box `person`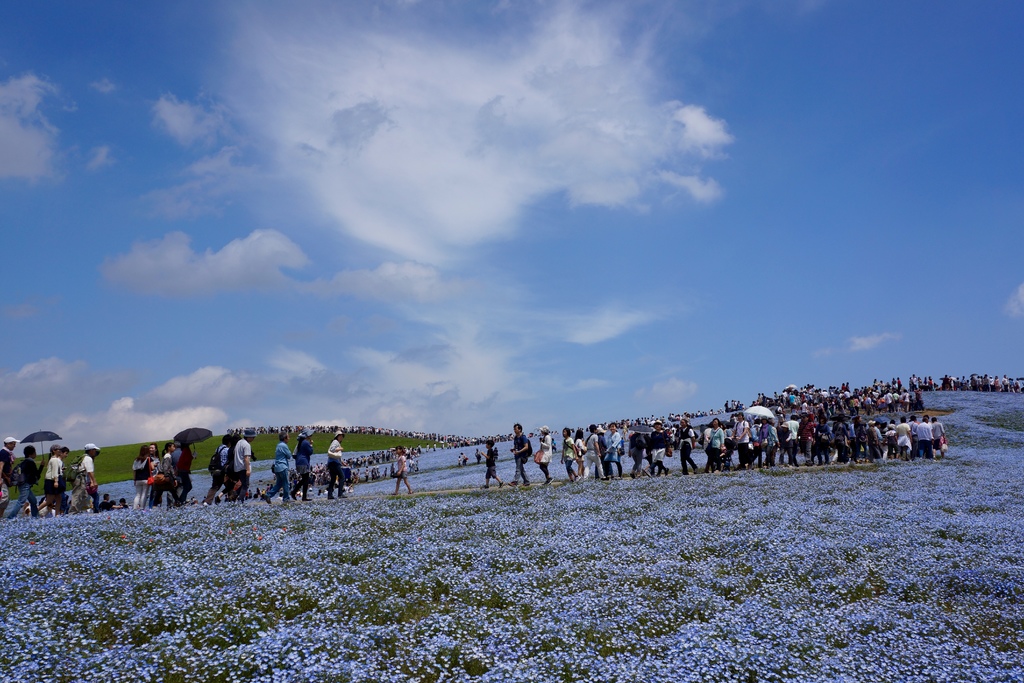
(585,425,598,475)
